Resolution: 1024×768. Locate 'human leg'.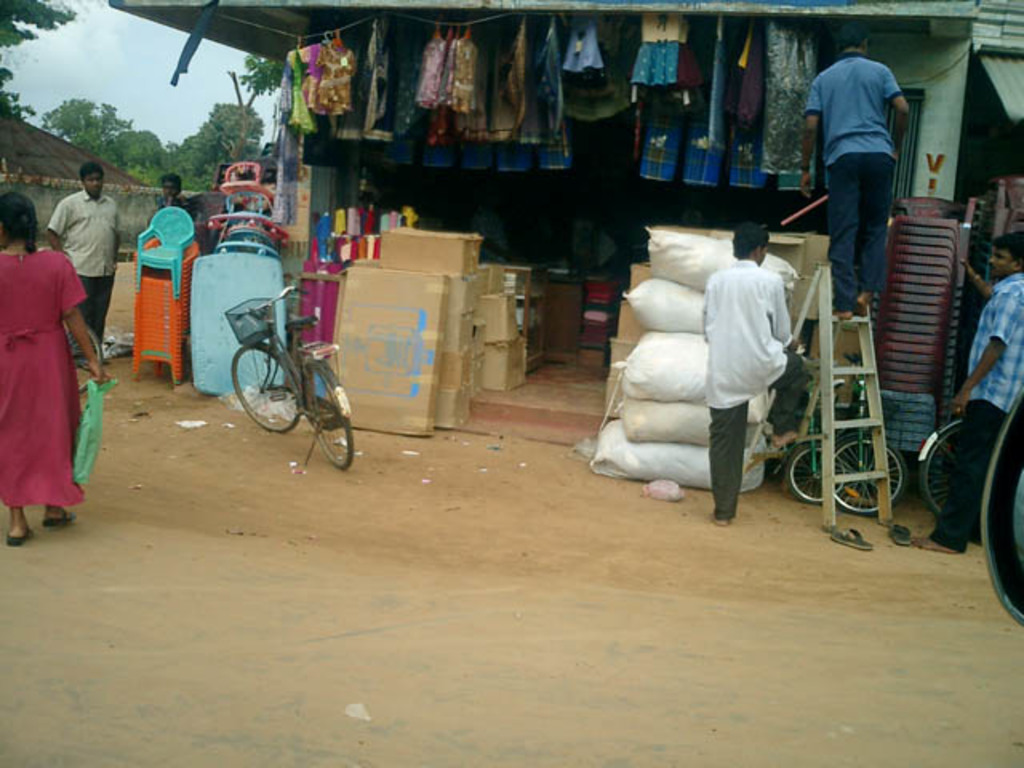
75, 272, 110, 336.
